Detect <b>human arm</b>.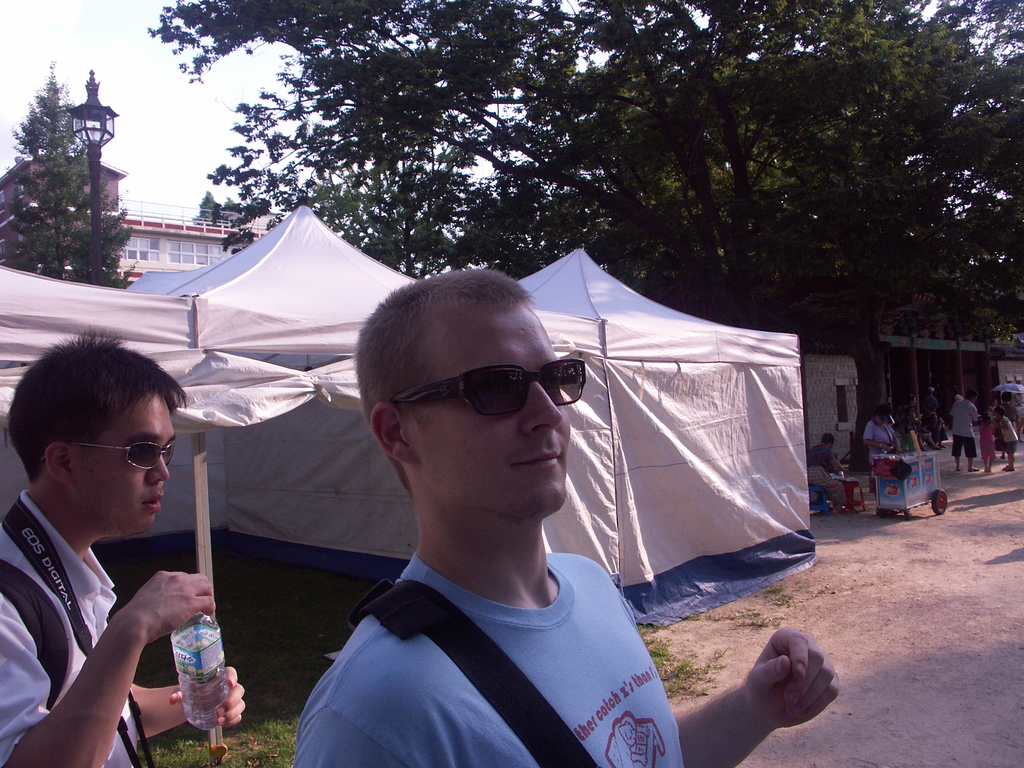
Detected at 301 659 424 766.
